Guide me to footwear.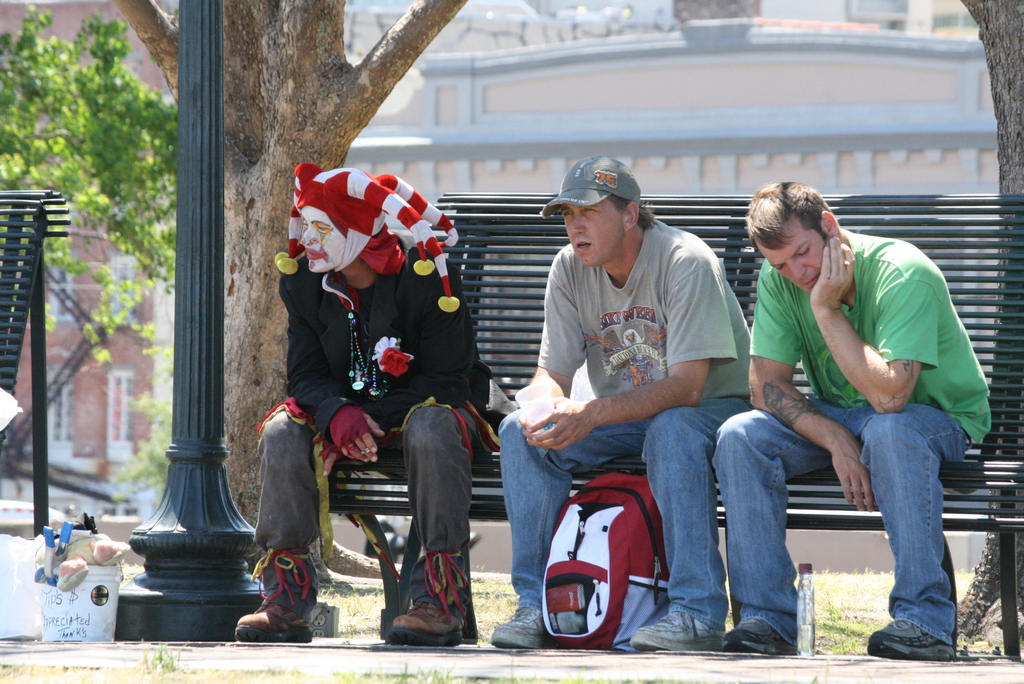
Guidance: l=387, t=599, r=465, b=638.
